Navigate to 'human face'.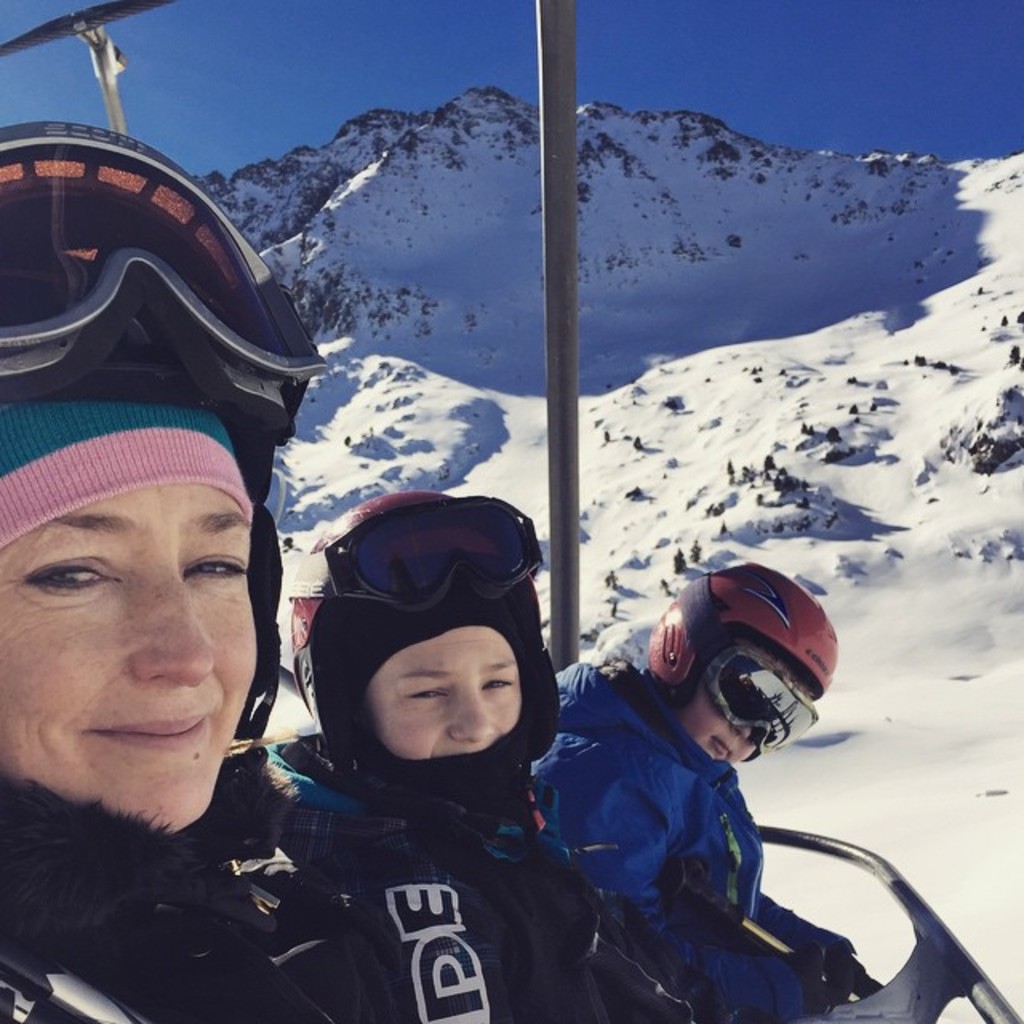
Navigation target: [x1=0, y1=482, x2=267, y2=829].
